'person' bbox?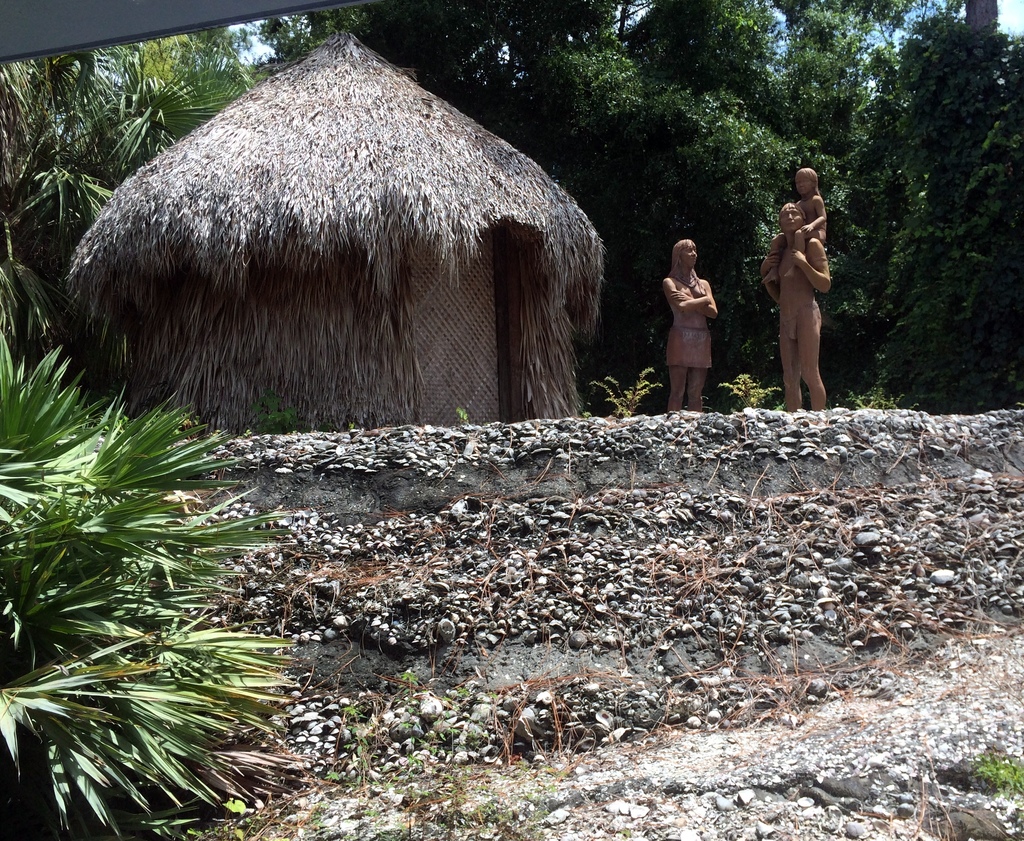
box(655, 224, 724, 399)
